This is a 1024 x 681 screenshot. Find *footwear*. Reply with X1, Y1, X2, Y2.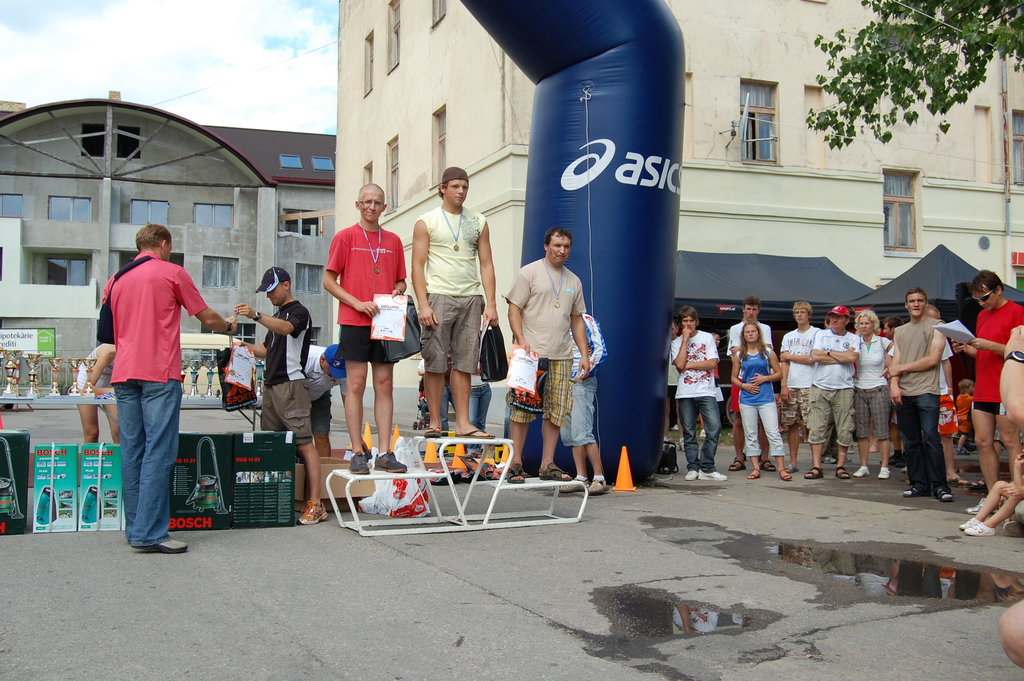
761, 462, 775, 472.
